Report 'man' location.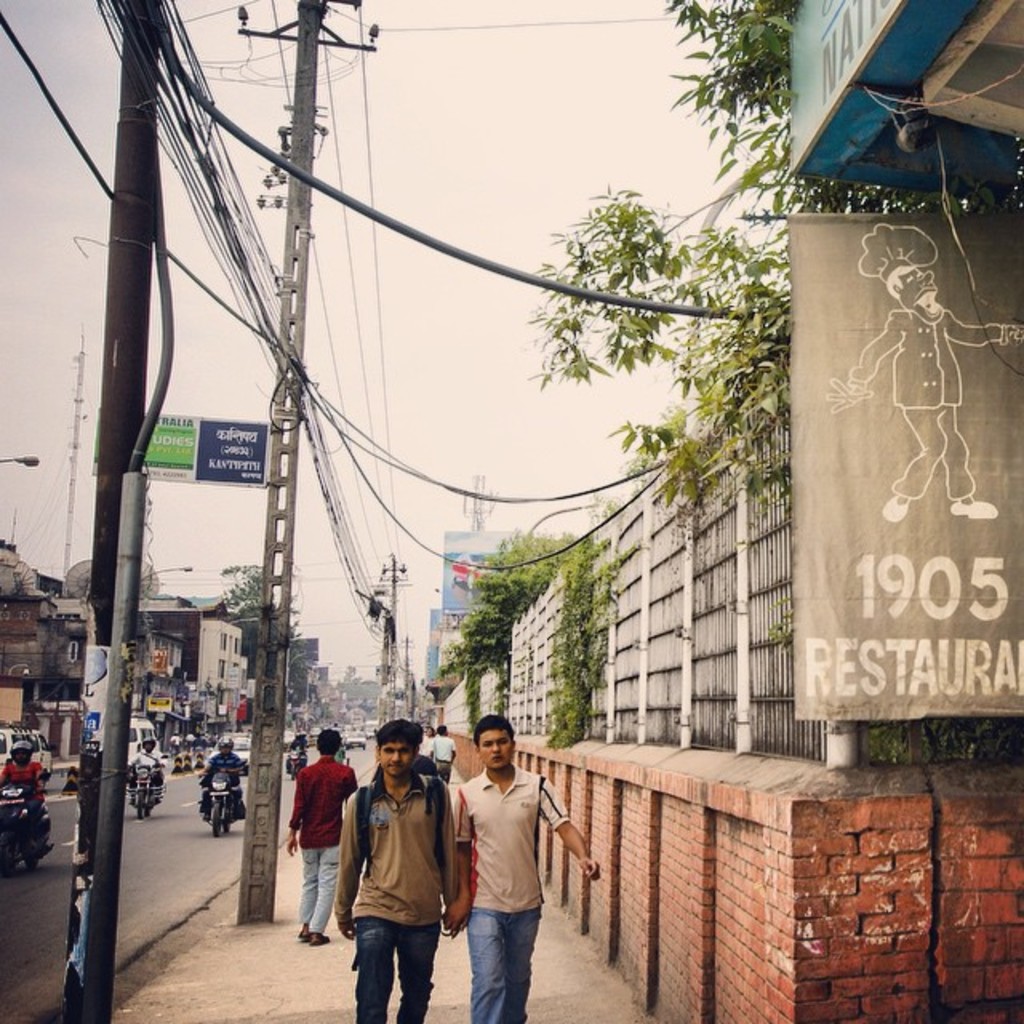
Report: bbox=[286, 726, 357, 950].
